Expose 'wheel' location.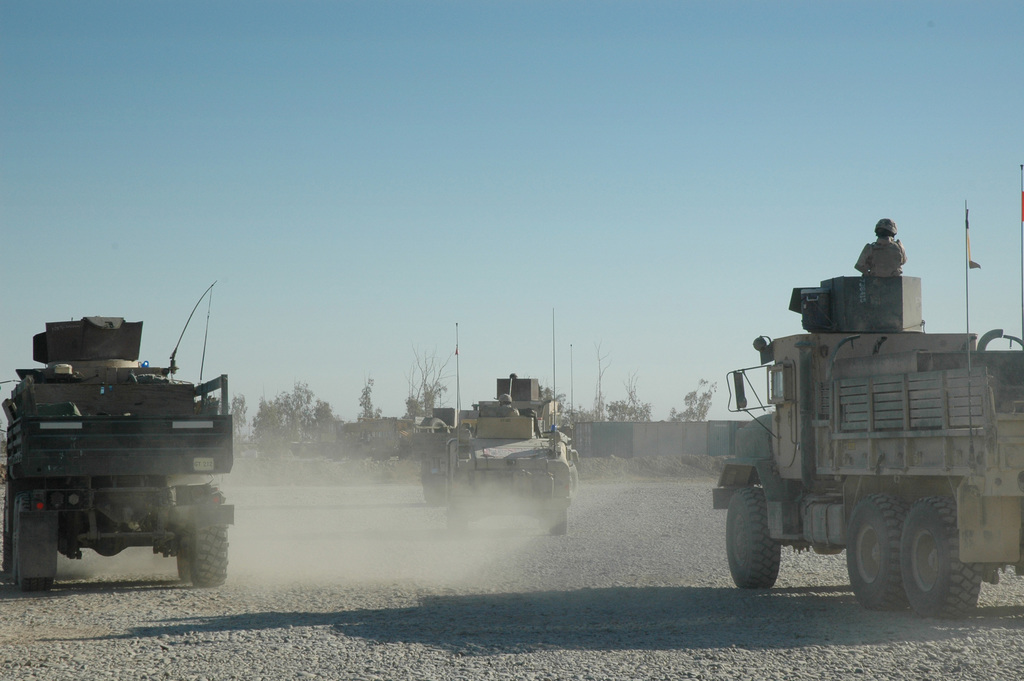
Exposed at [424, 472, 447, 505].
